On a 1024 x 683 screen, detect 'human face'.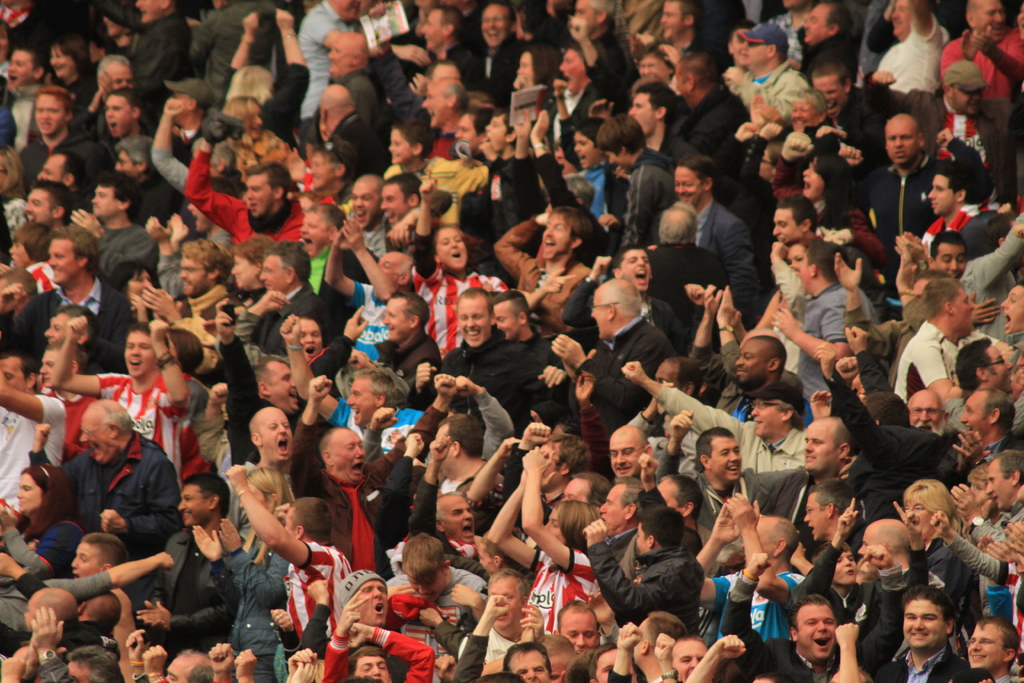
x1=269, y1=363, x2=300, y2=410.
